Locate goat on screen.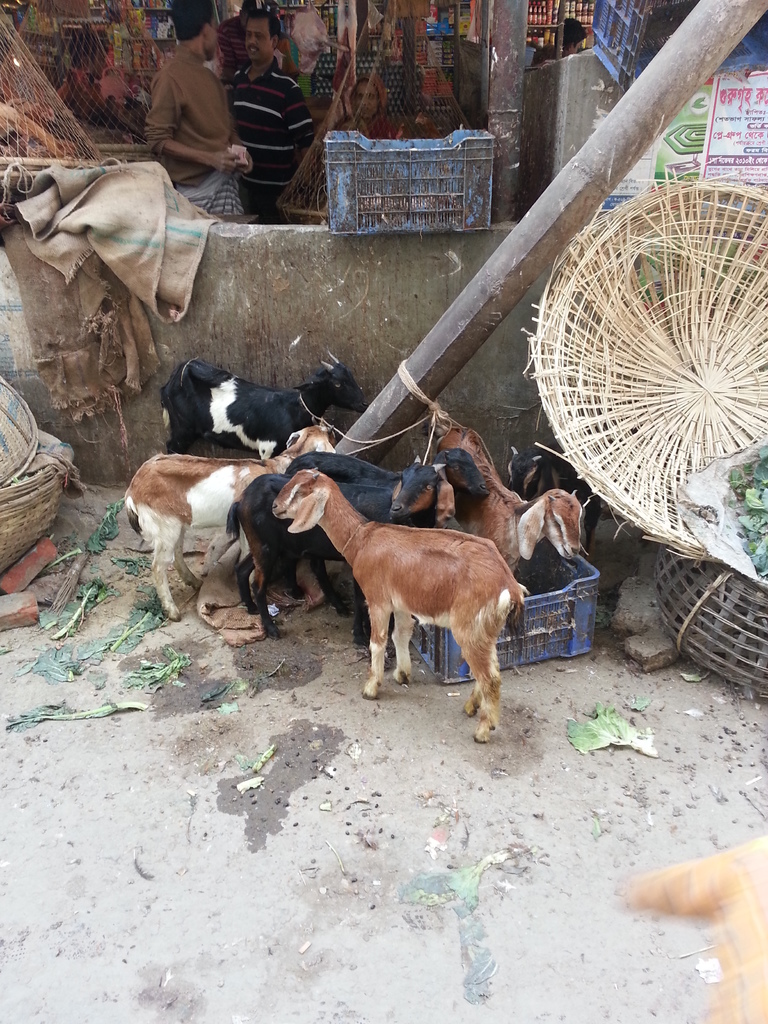
On screen at {"x1": 157, "y1": 351, "x2": 374, "y2": 460}.
